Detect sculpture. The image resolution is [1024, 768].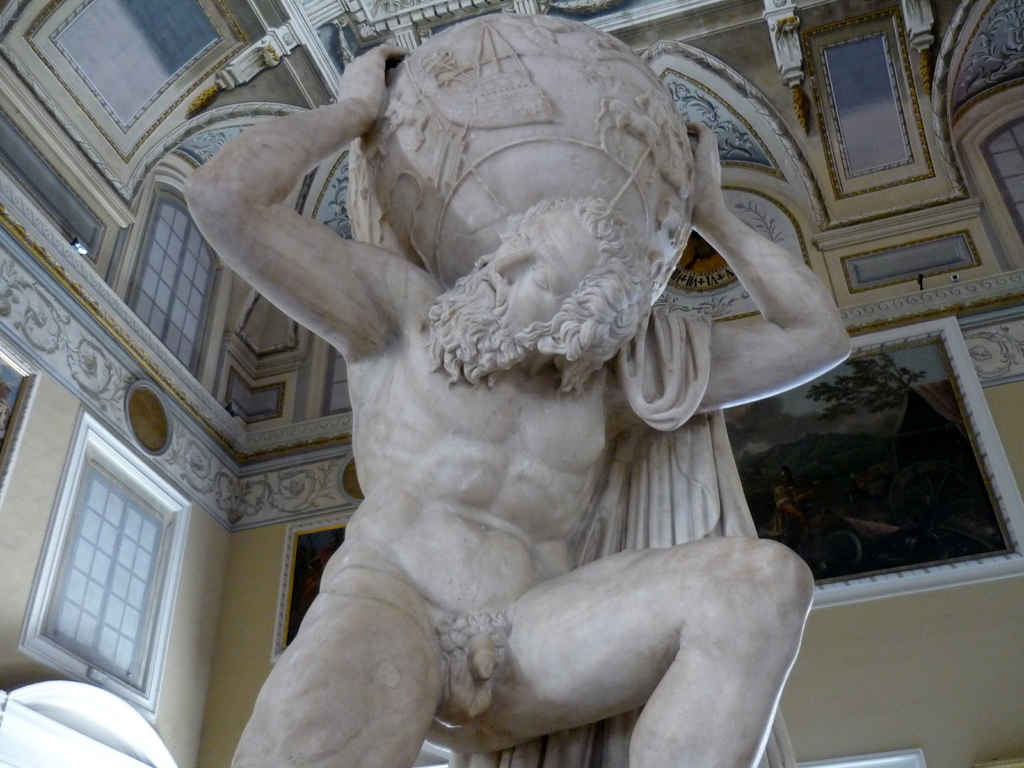
[161, 19, 932, 767].
